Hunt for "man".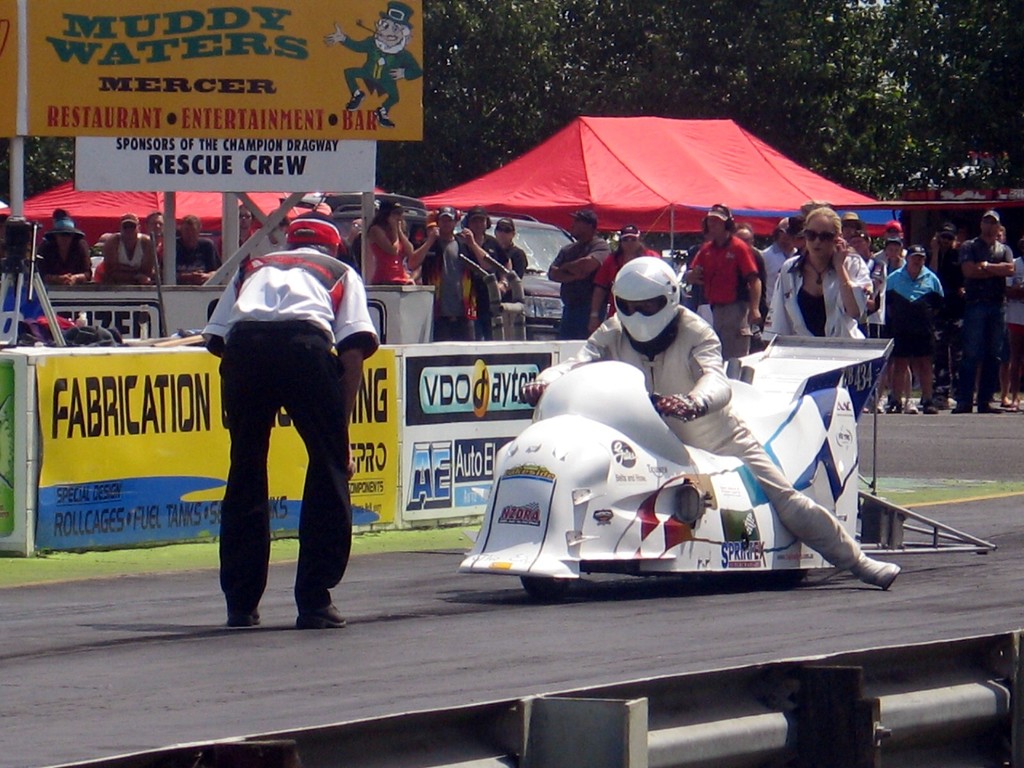
Hunted down at box=[925, 217, 969, 372].
